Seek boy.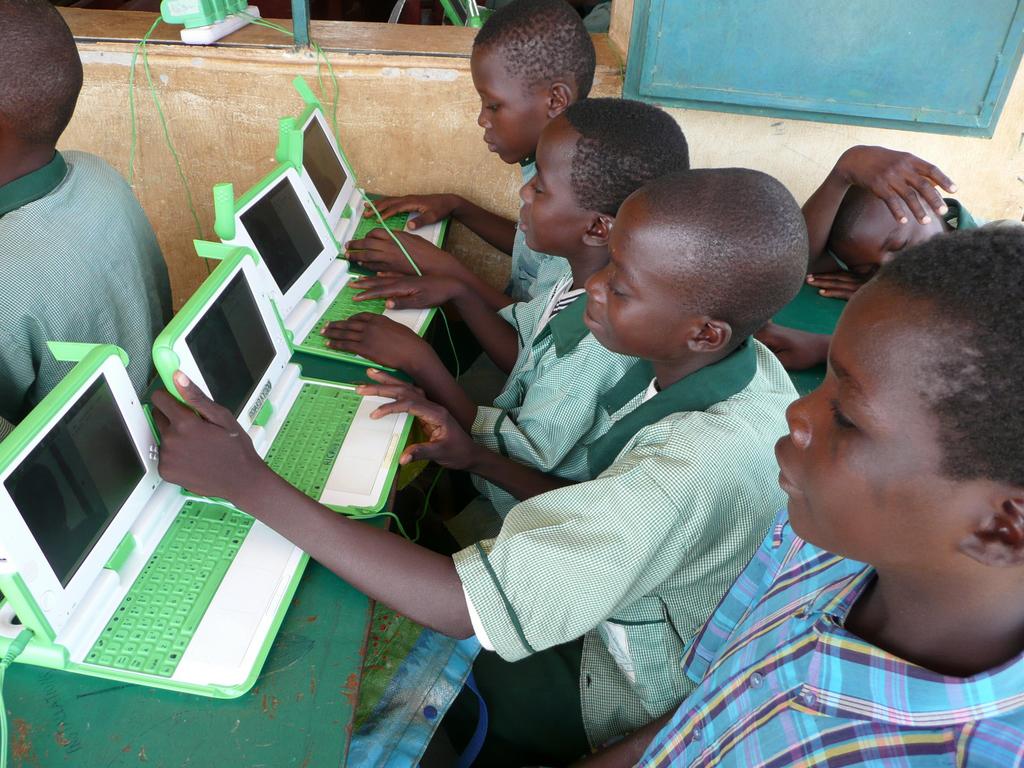
(x1=152, y1=161, x2=808, y2=751).
